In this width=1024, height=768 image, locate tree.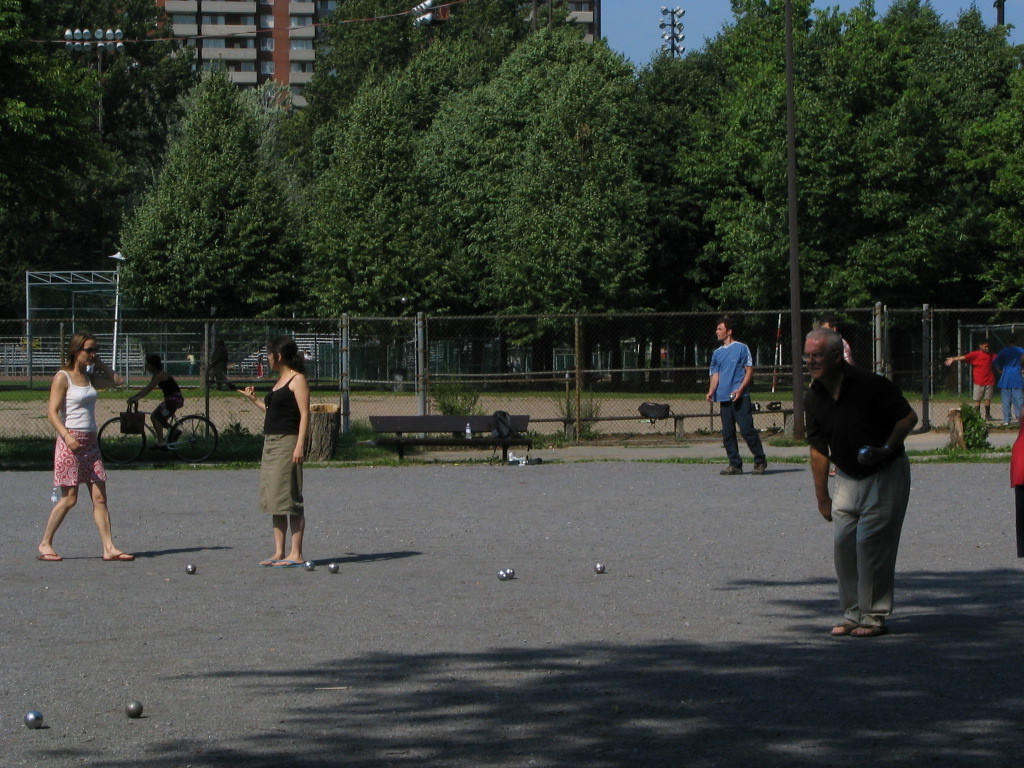
Bounding box: (x1=320, y1=0, x2=654, y2=392).
